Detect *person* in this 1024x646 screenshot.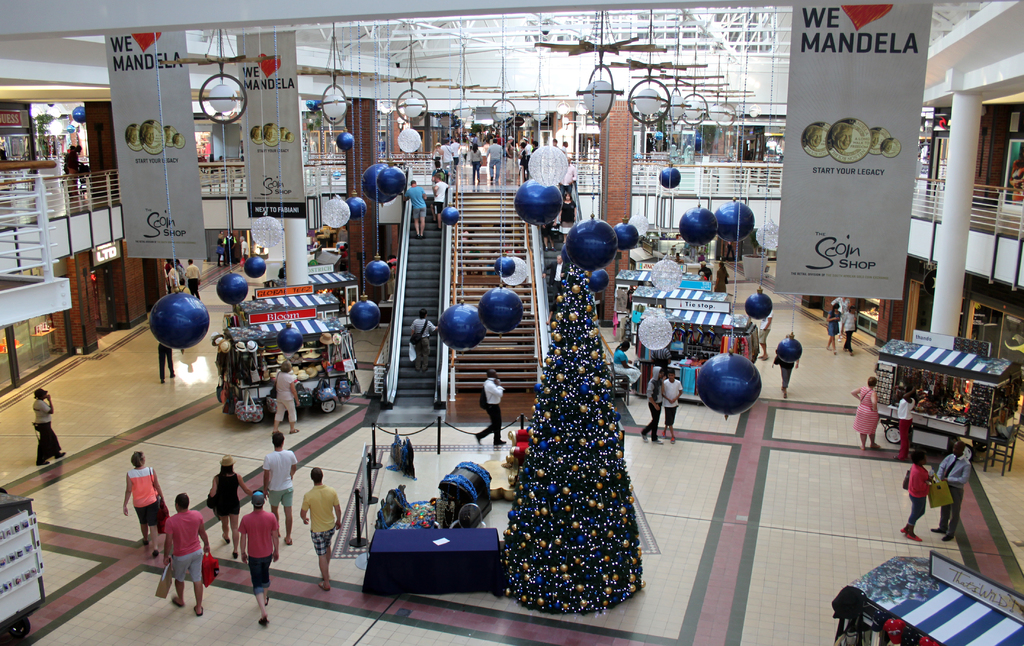
Detection: select_region(233, 488, 285, 627).
